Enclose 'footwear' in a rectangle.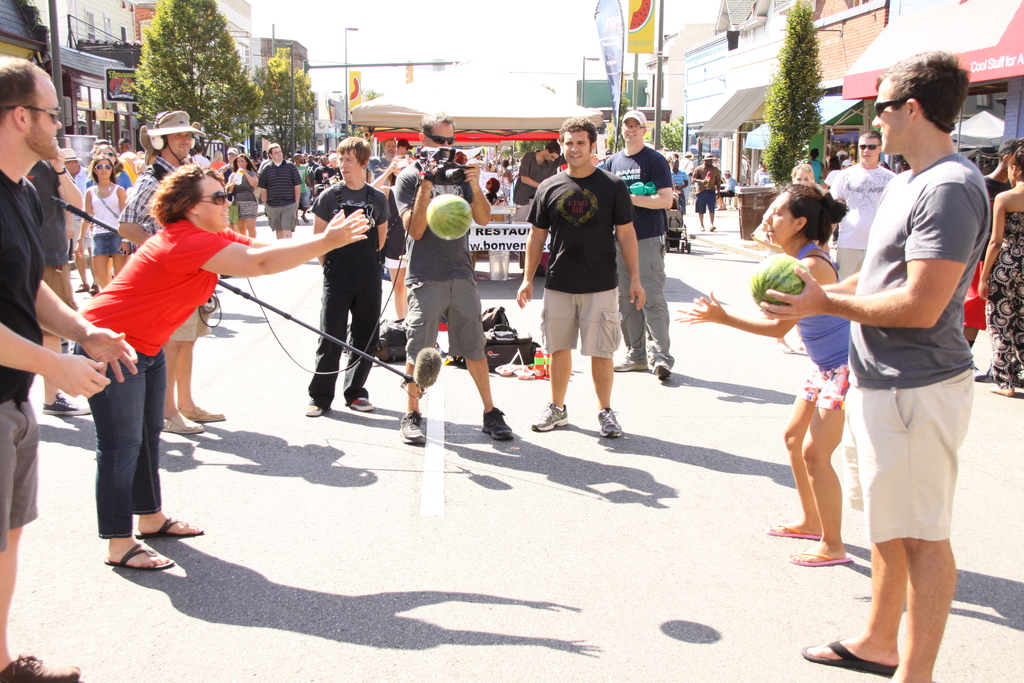
crop(138, 513, 205, 539).
